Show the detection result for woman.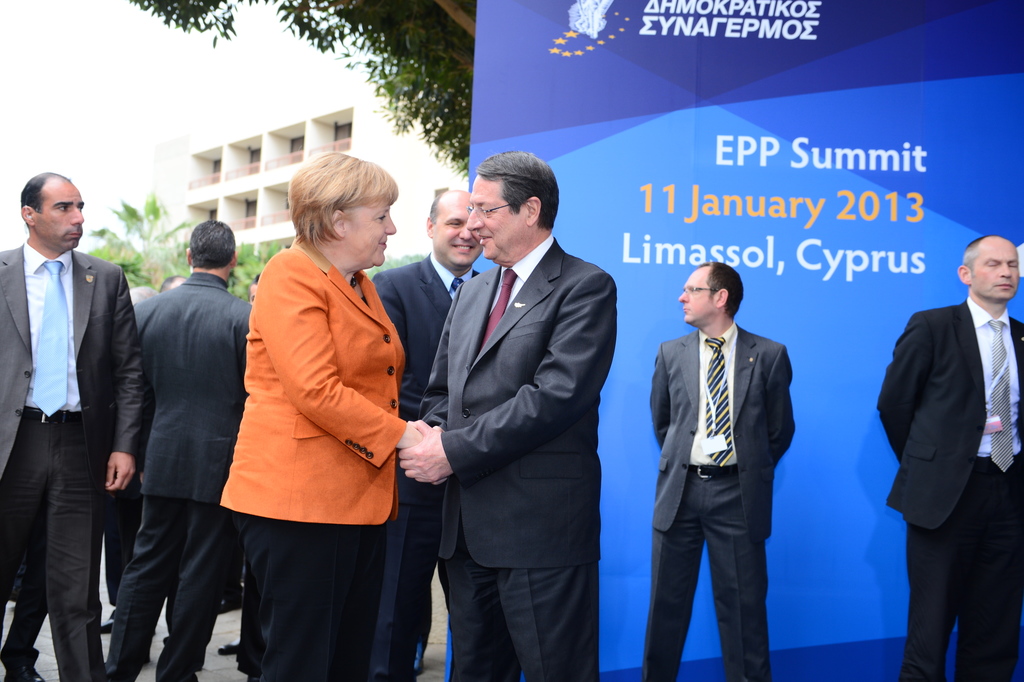
pyautogui.locateOnScreen(219, 150, 447, 681).
